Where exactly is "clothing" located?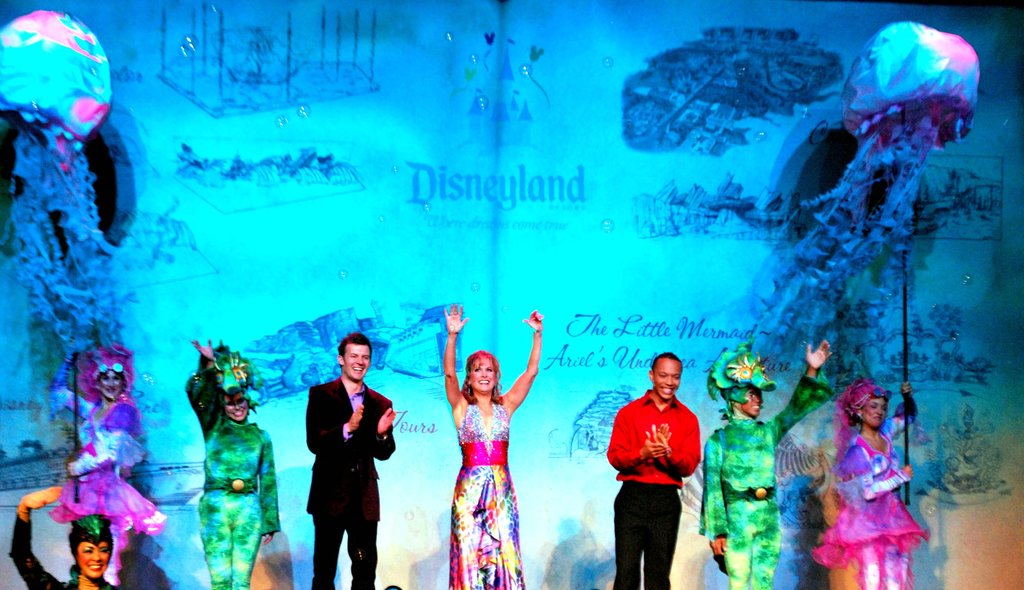
Its bounding box is select_region(300, 377, 397, 589).
